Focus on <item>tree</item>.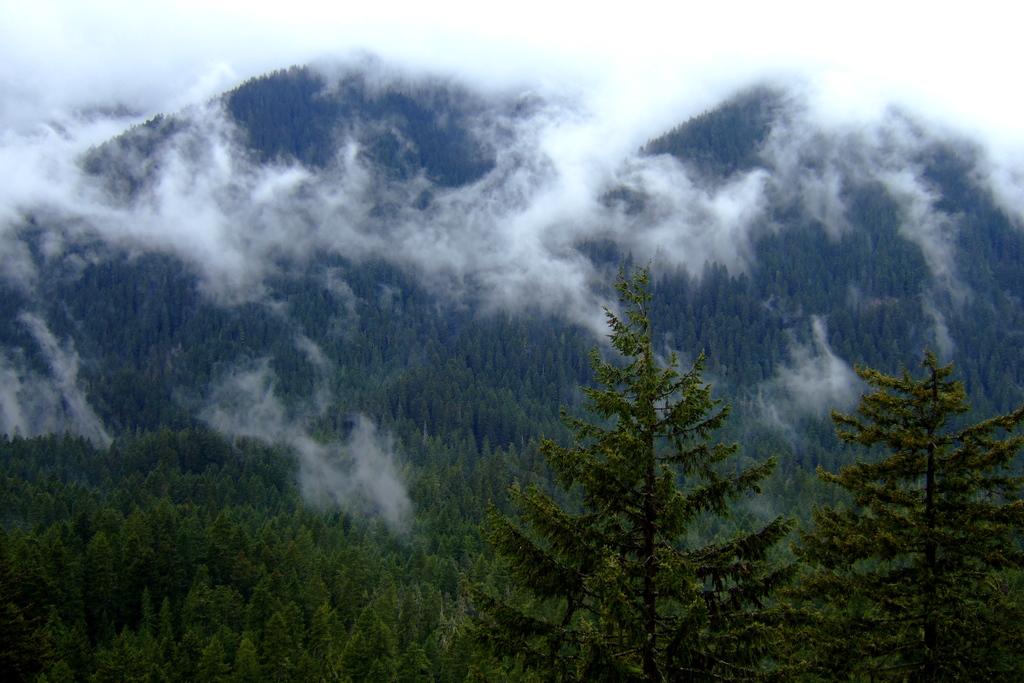
Focused at 769:349:1023:682.
